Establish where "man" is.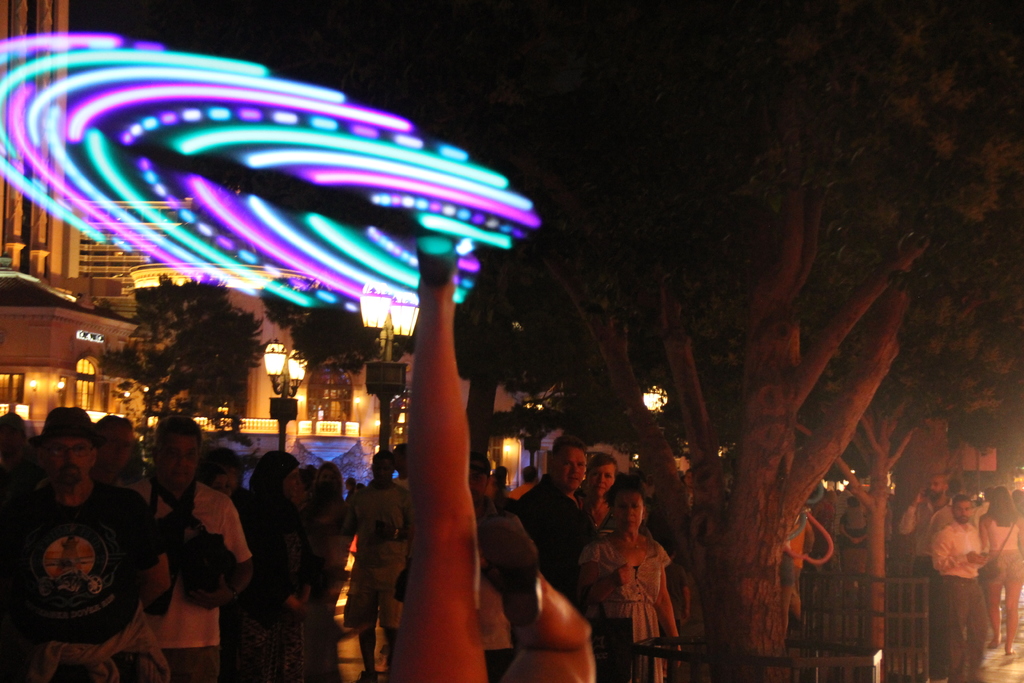
Established at 6:404:172:682.
